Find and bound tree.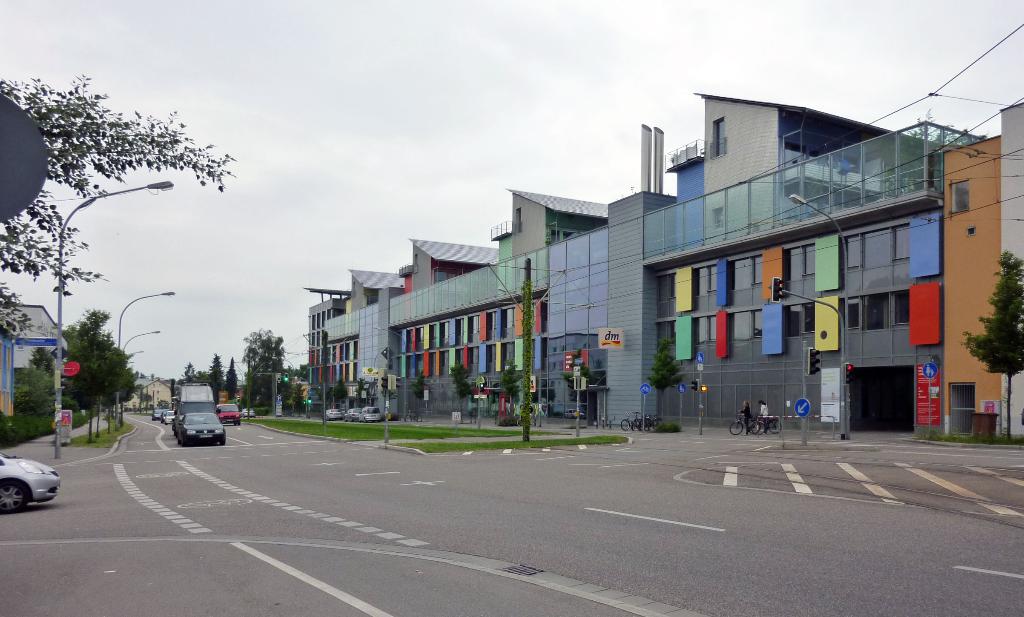
Bound: bbox=[331, 380, 349, 414].
